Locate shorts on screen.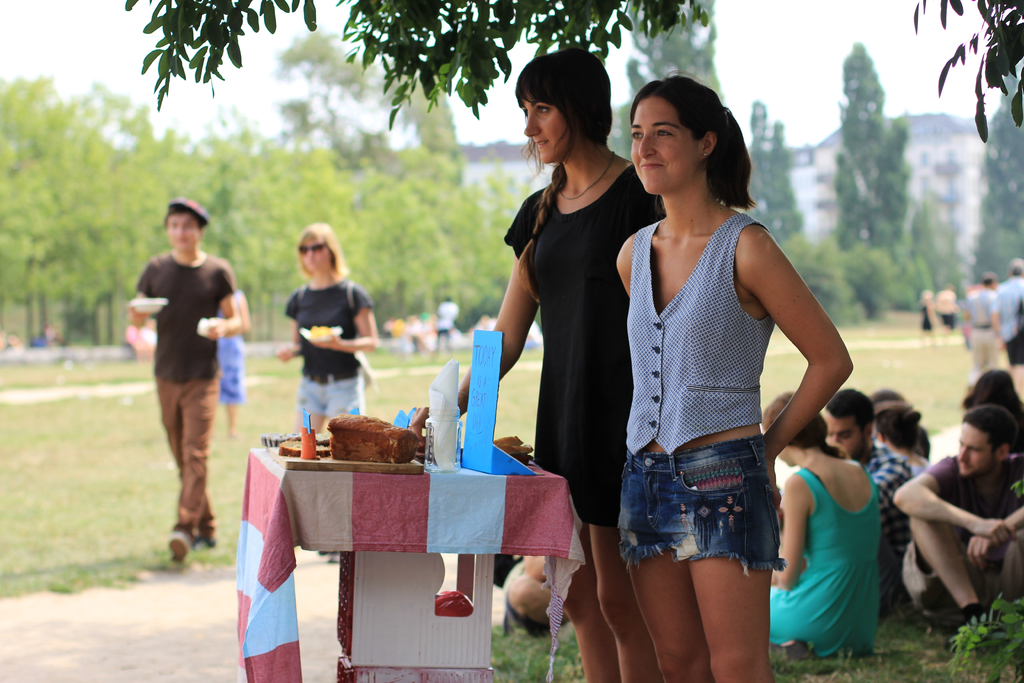
On screen at [left=902, top=536, right=1023, bottom=632].
